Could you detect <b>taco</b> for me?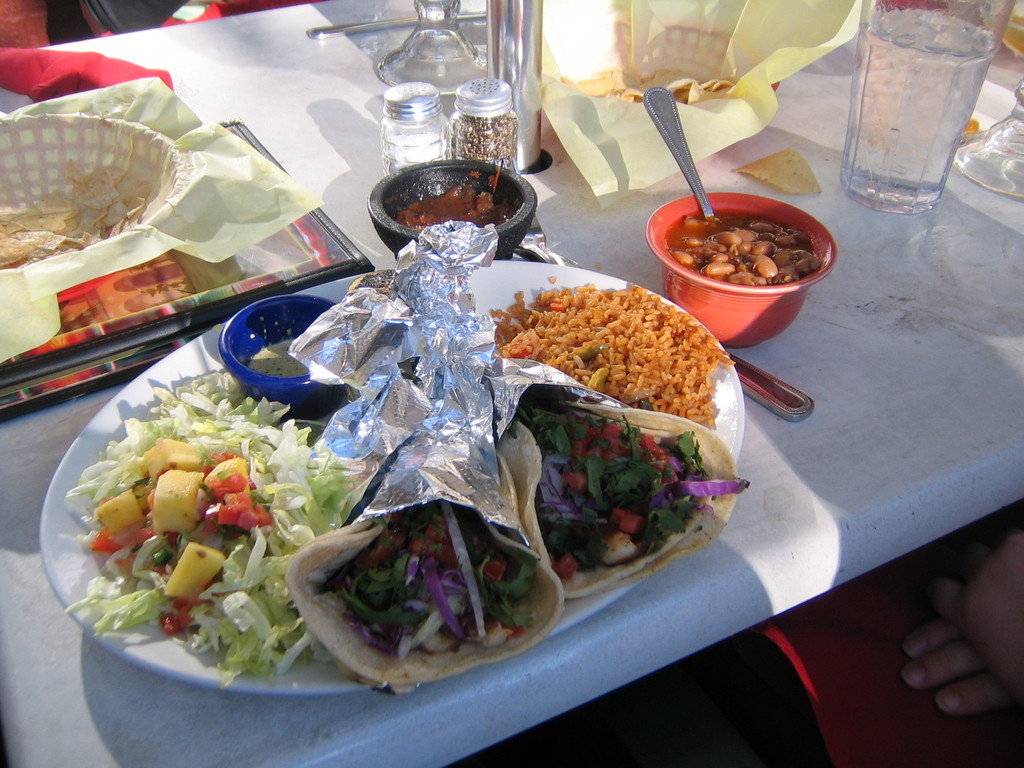
Detection result: [497,401,750,603].
